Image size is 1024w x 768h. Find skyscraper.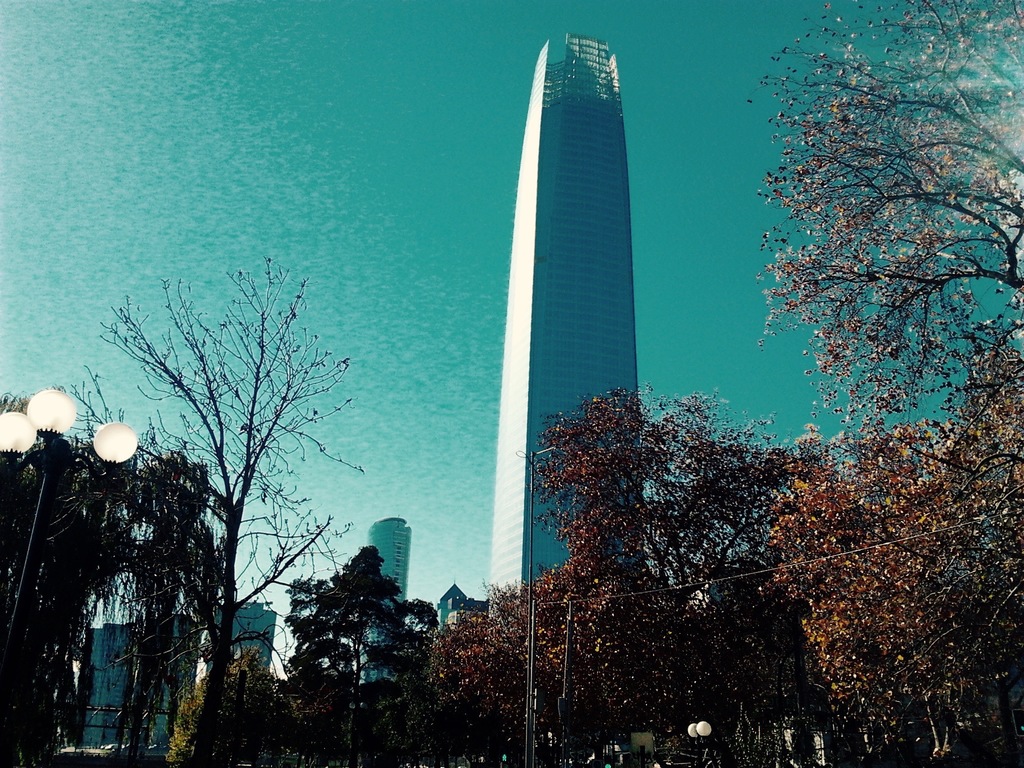
<region>80, 623, 140, 732</region>.
